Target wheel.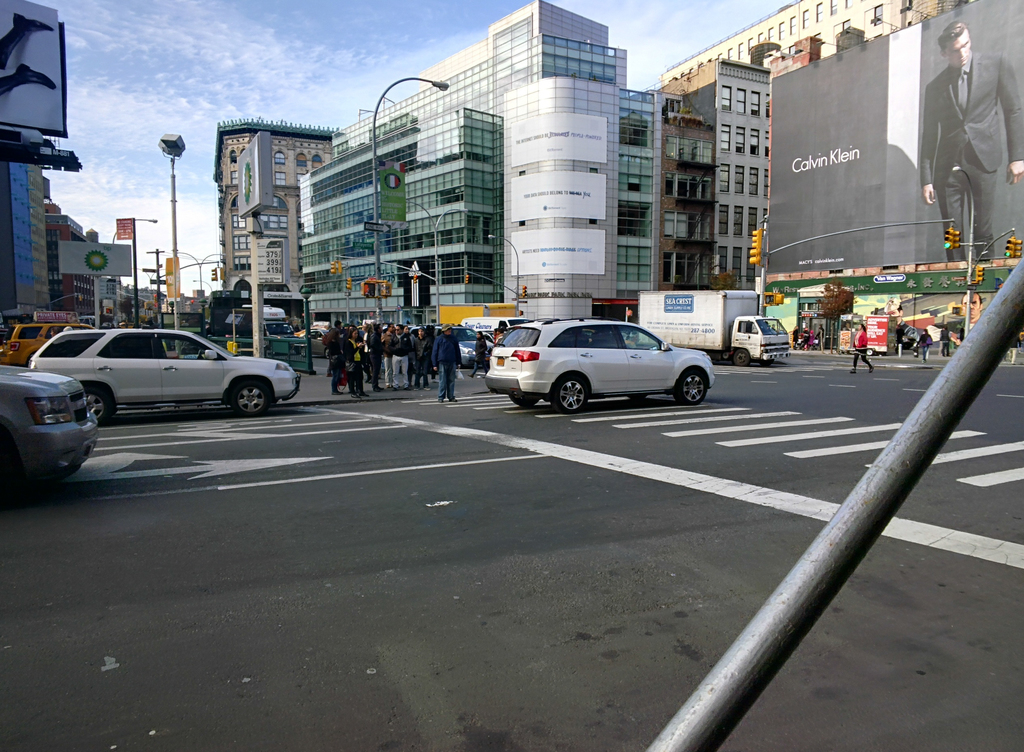
Target region: rect(865, 348, 874, 355).
